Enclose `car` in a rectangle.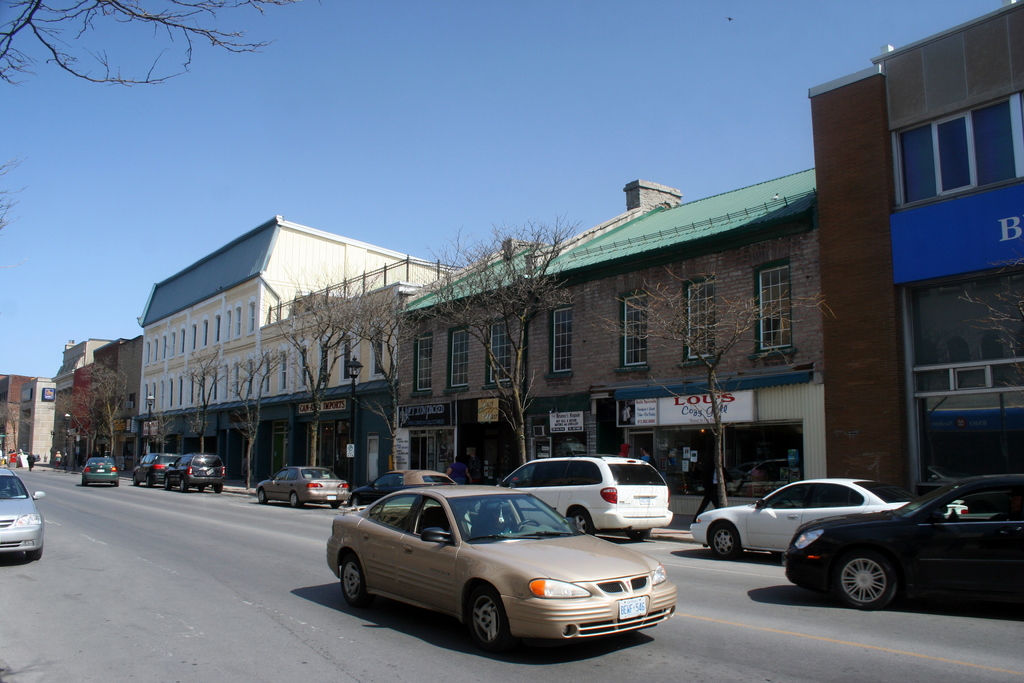
(0, 465, 49, 570).
